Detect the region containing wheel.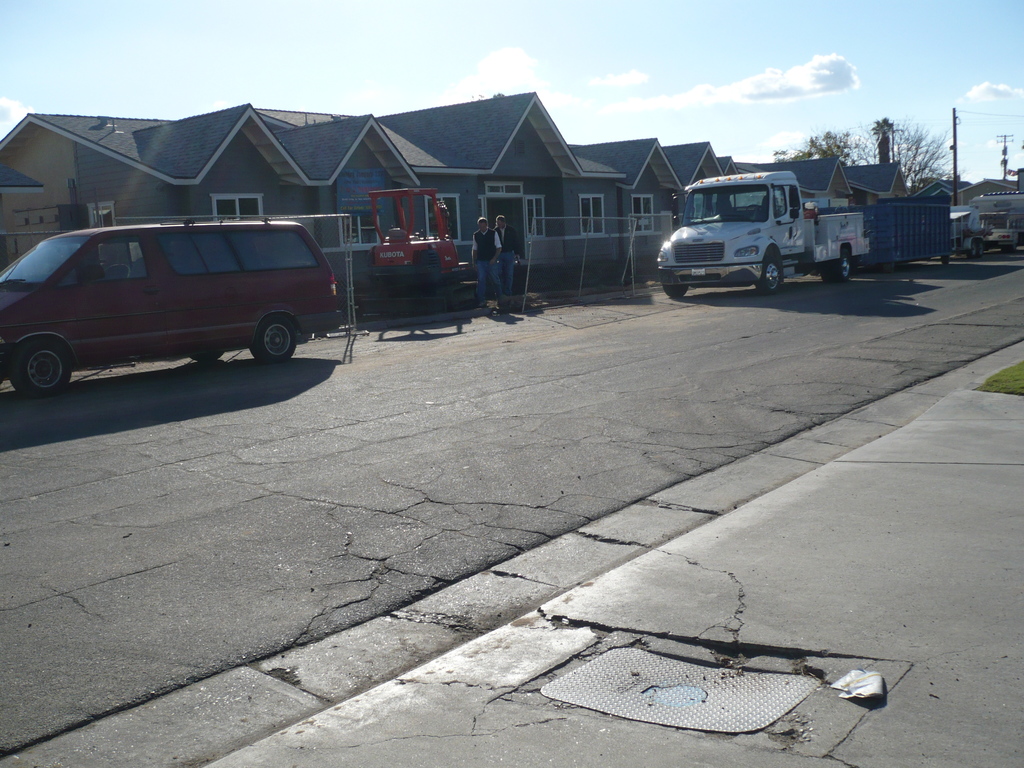
252 313 293 362.
